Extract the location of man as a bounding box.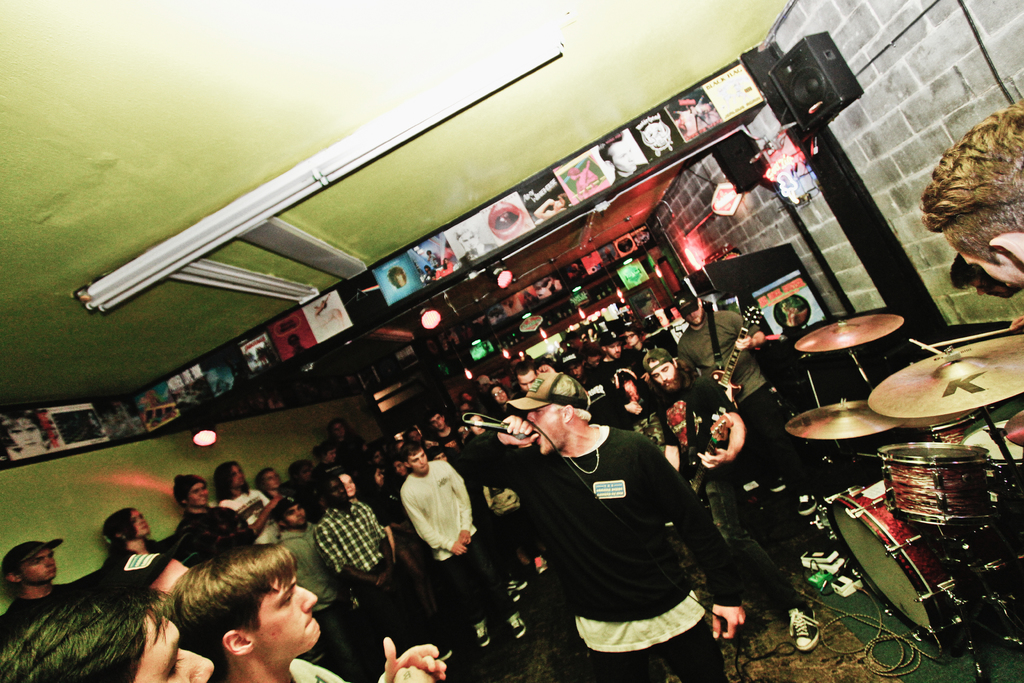
BBox(4, 538, 76, 642).
